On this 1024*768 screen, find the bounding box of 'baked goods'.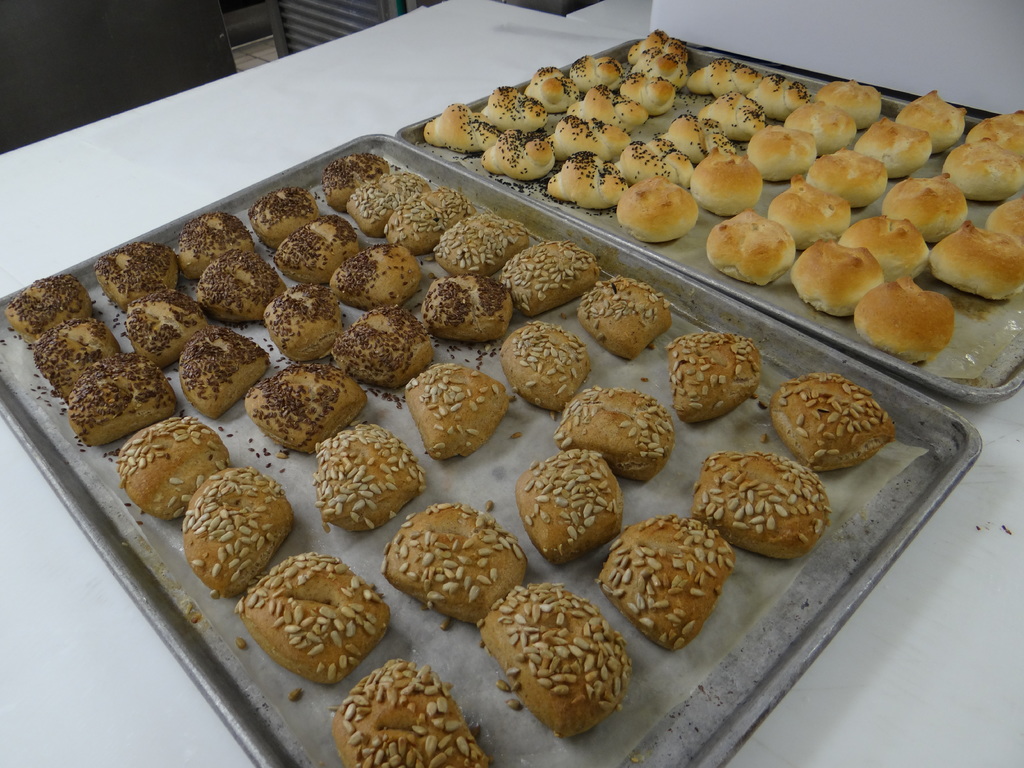
Bounding box: {"x1": 330, "y1": 307, "x2": 435, "y2": 392}.
